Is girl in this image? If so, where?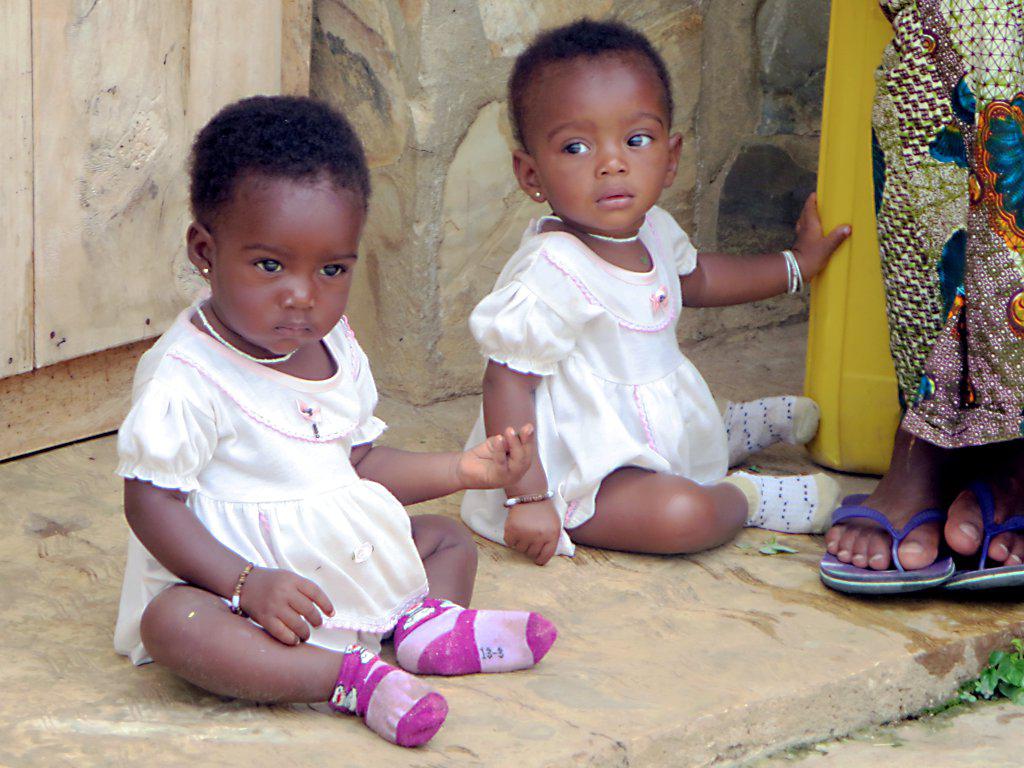
Yes, at 454/21/855/565.
